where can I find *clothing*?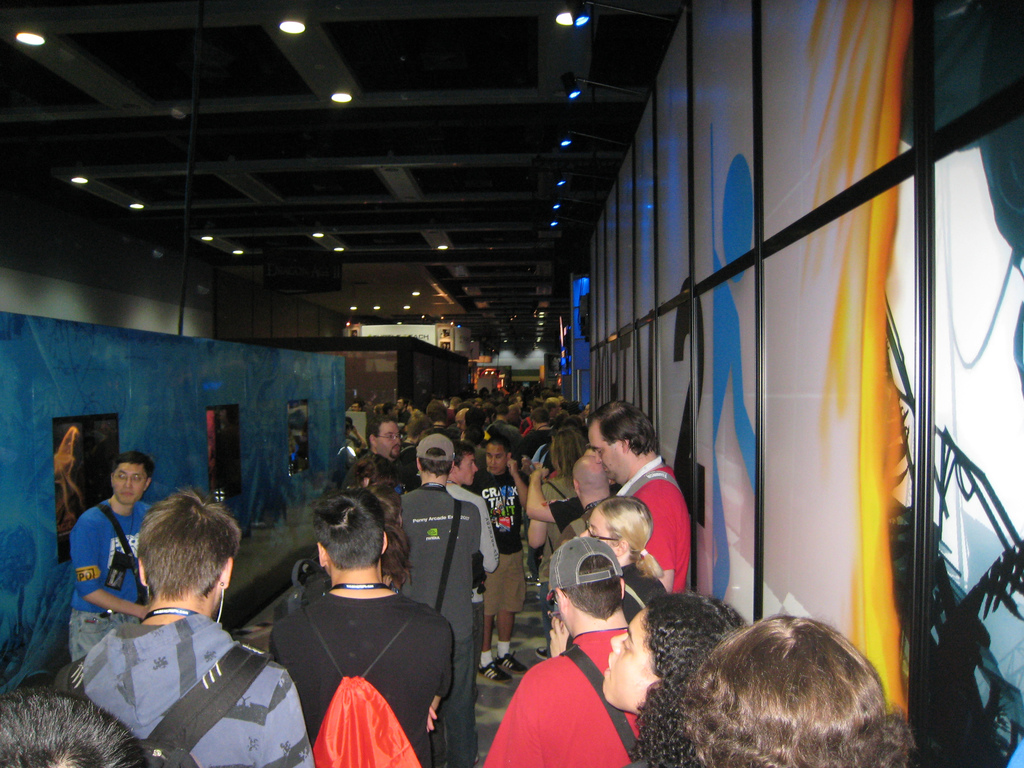
You can find it at bbox(474, 466, 539, 617).
